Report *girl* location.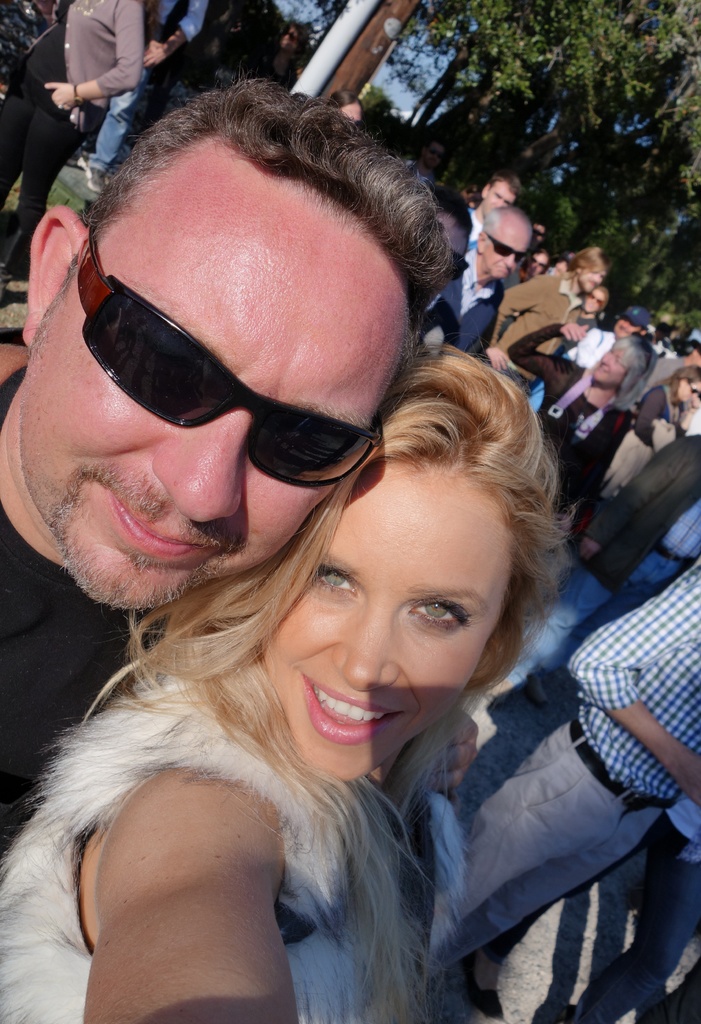
Report: region(0, 332, 577, 1023).
